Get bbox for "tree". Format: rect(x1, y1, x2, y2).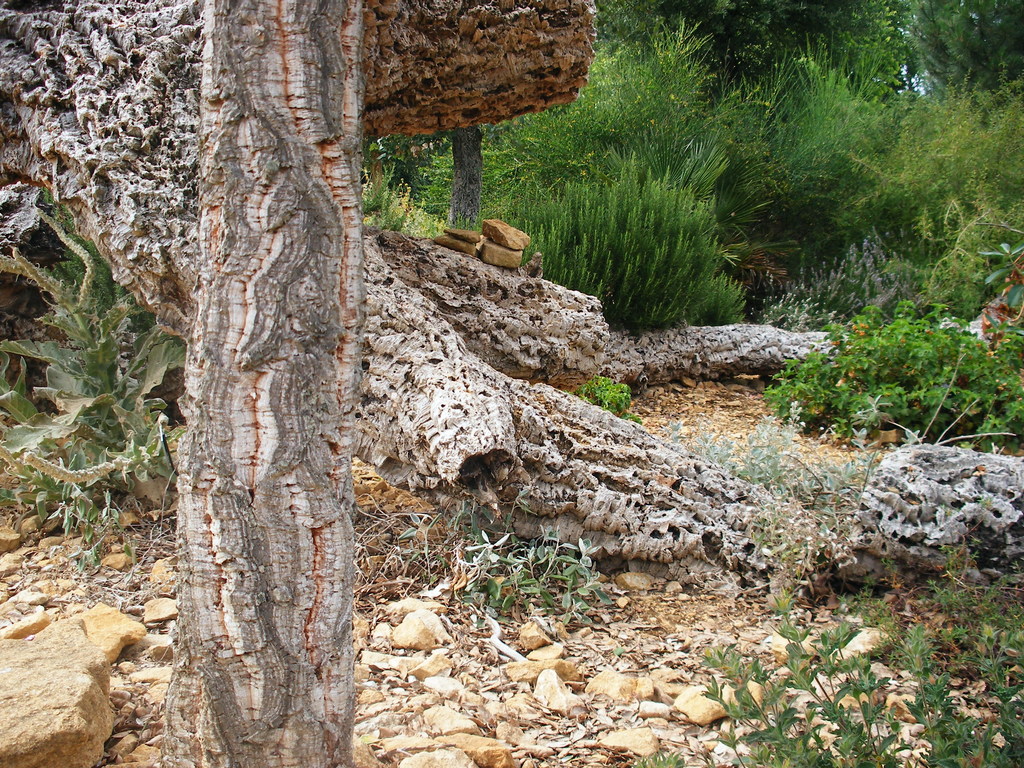
rect(157, 0, 356, 767).
